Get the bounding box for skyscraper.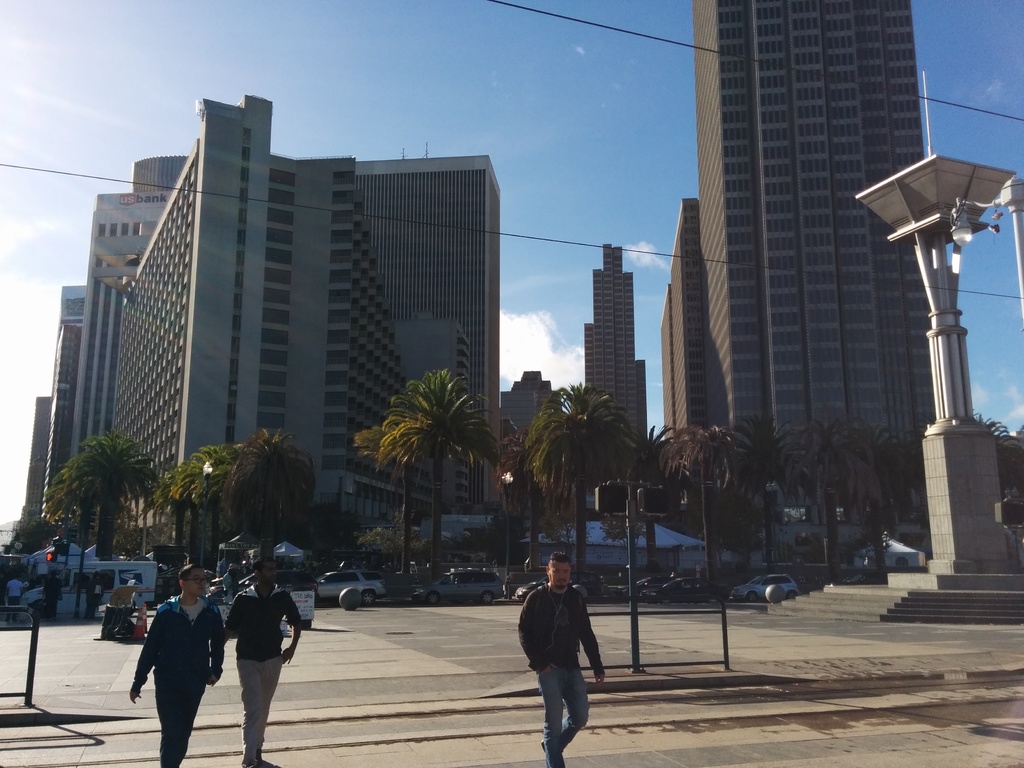
box(582, 241, 653, 512).
